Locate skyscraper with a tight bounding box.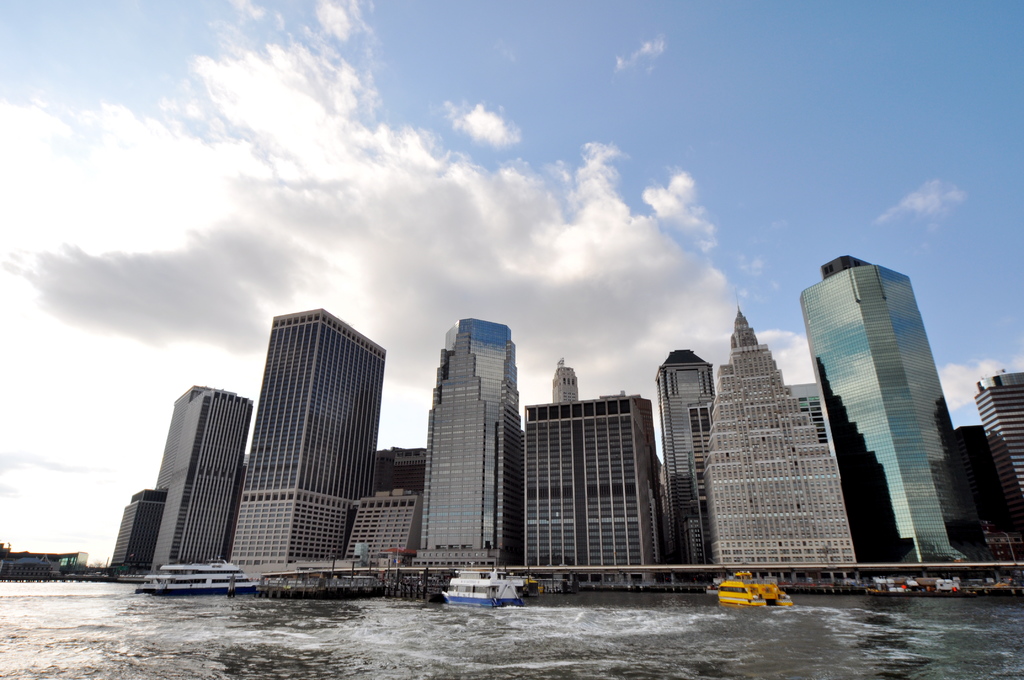
box=[412, 317, 523, 563].
